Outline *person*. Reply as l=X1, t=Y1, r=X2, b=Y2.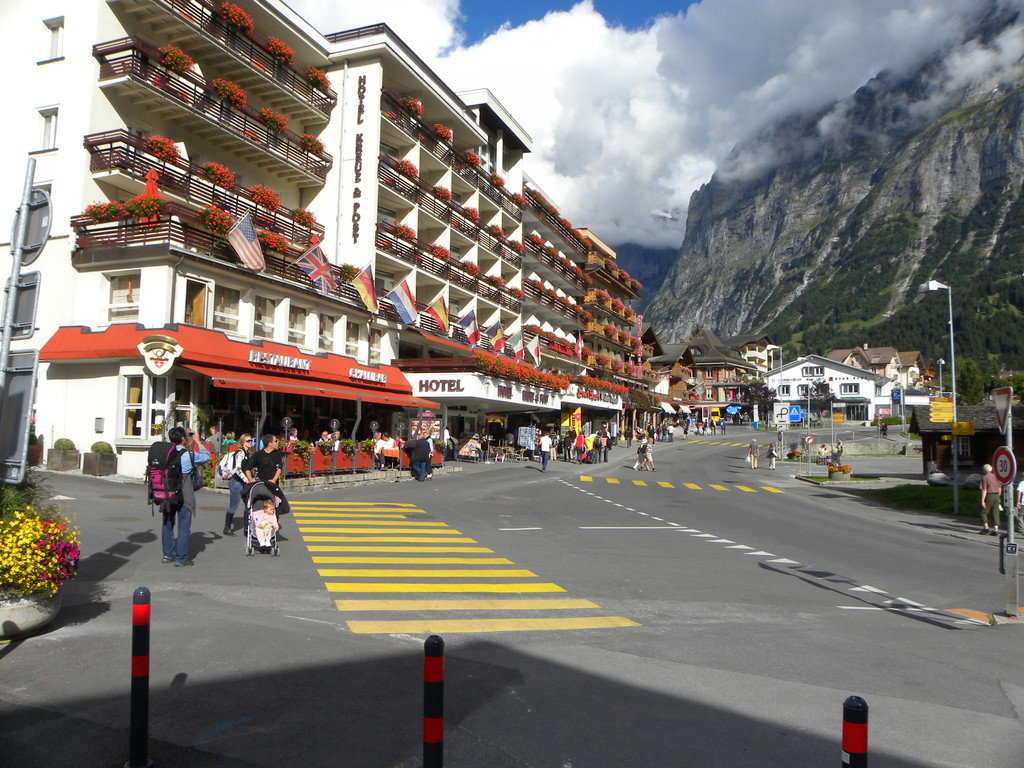
l=570, t=422, r=577, b=458.
